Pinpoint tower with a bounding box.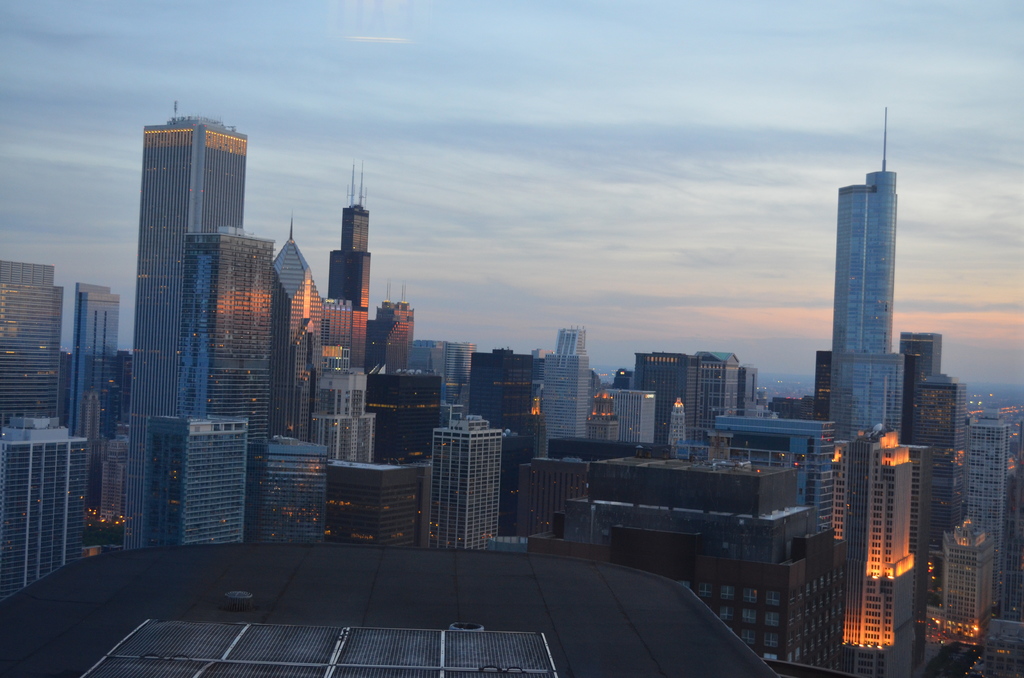
pyautogui.locateOnScreen(815, 111, 929, 453).
